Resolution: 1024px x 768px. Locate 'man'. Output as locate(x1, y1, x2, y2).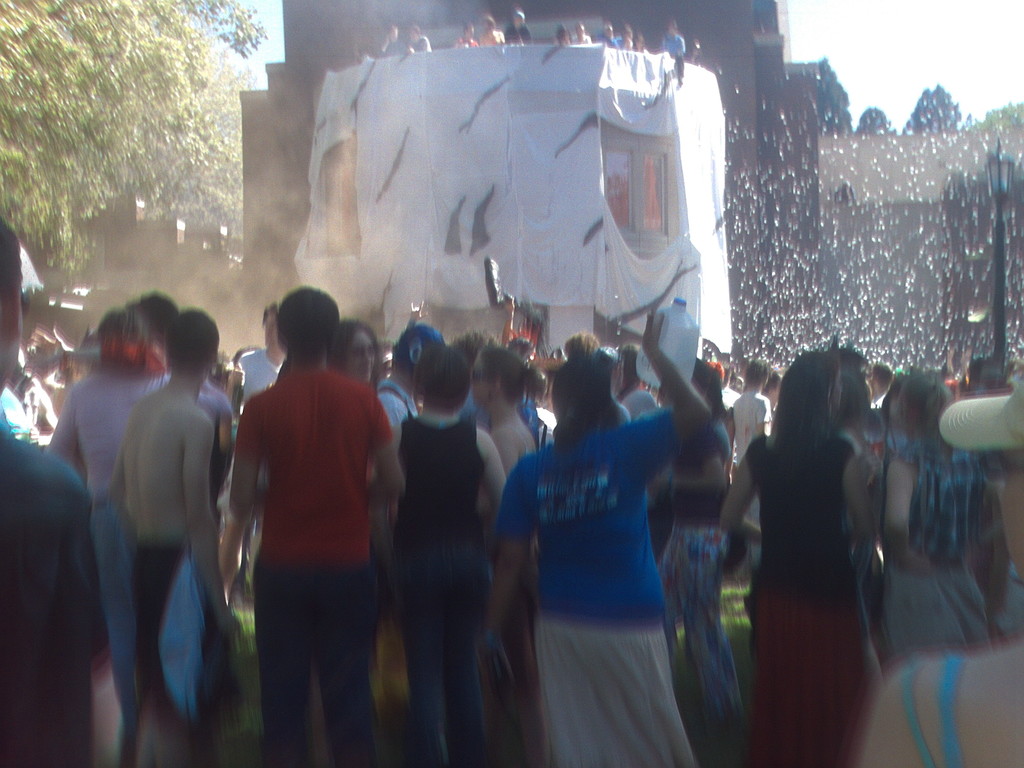
locate(227, 286, 406, 767).
